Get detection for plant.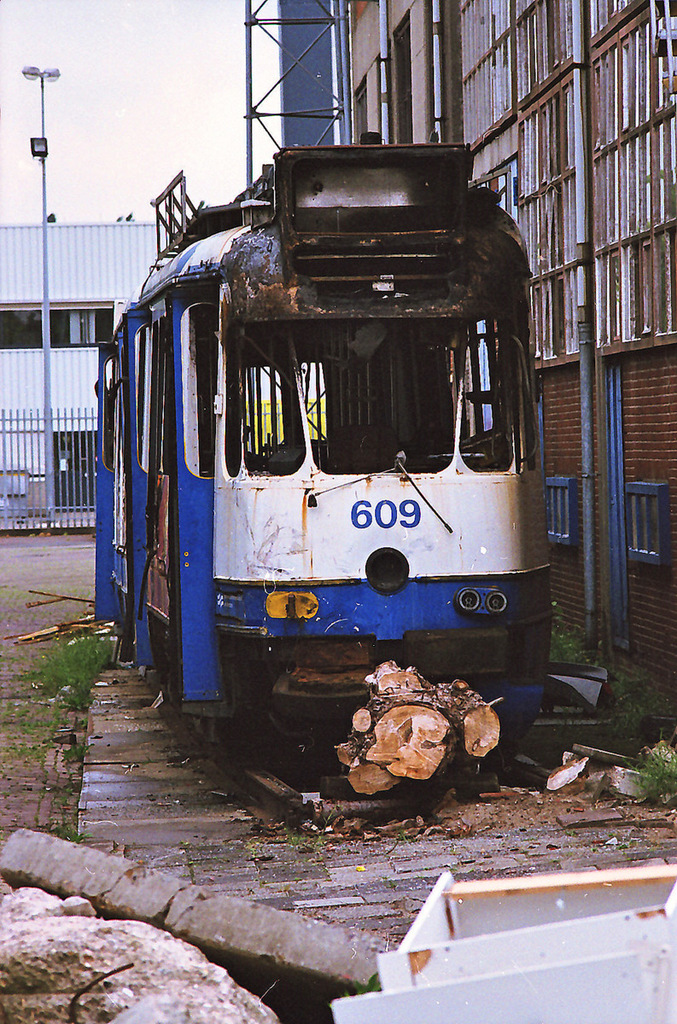
Detection: region(612, 661, 670, 736).
